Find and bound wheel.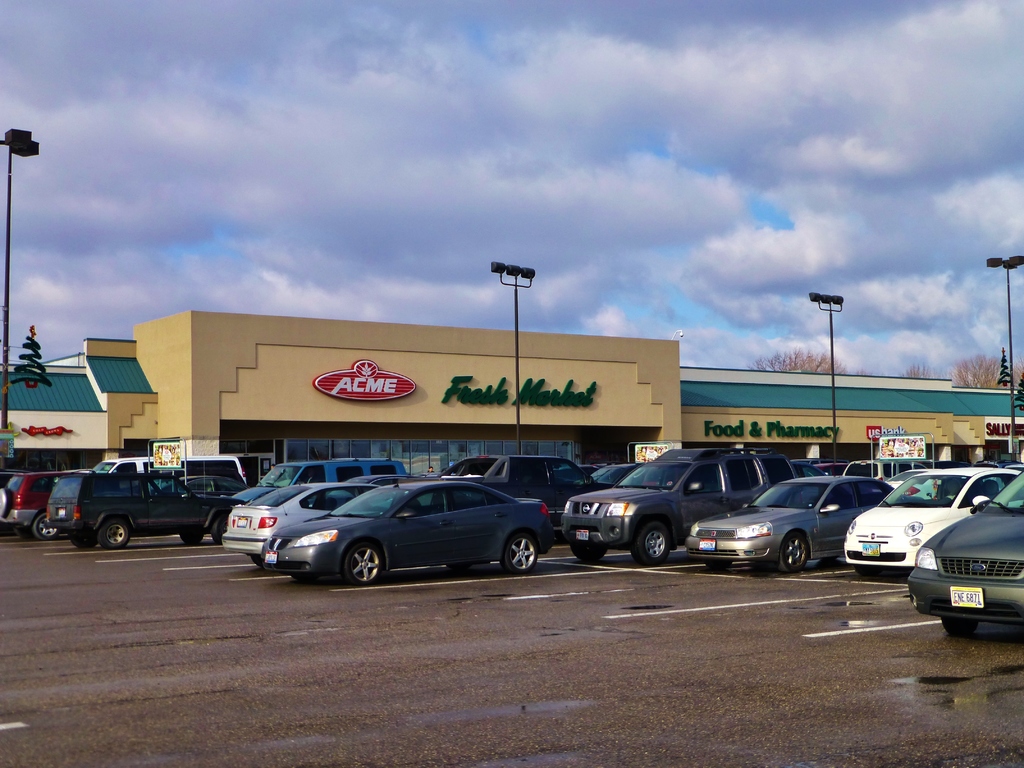
Bound: region(778, 536, 811, 570).
